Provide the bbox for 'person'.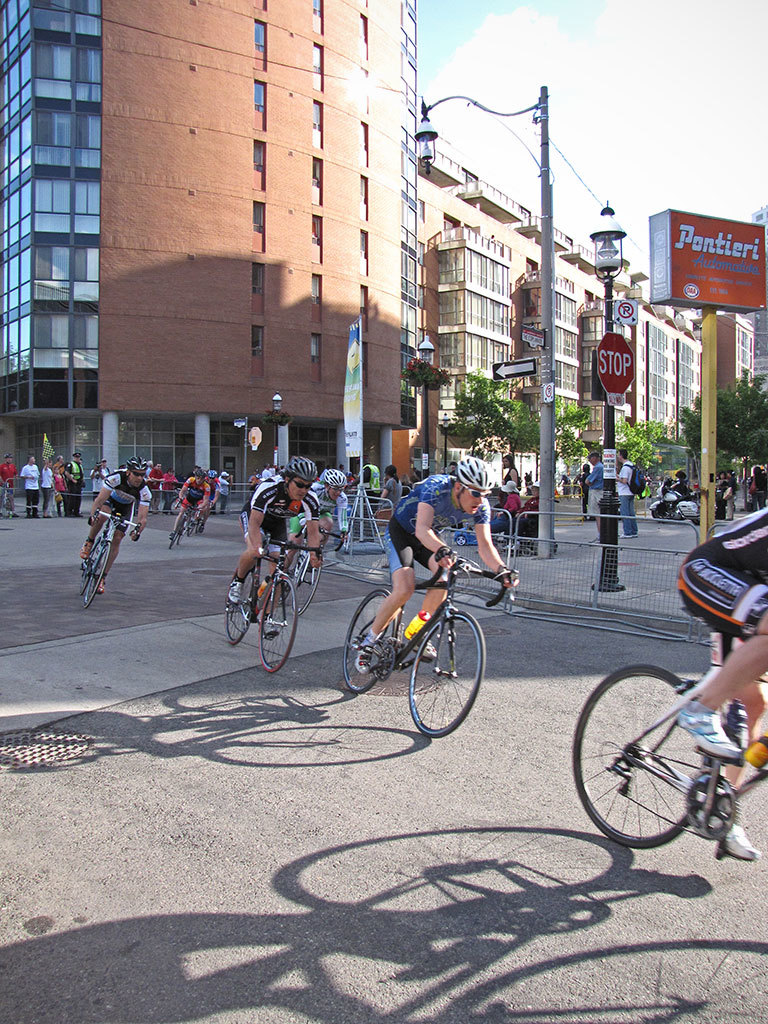
<box>319,473,348,553</box>.
